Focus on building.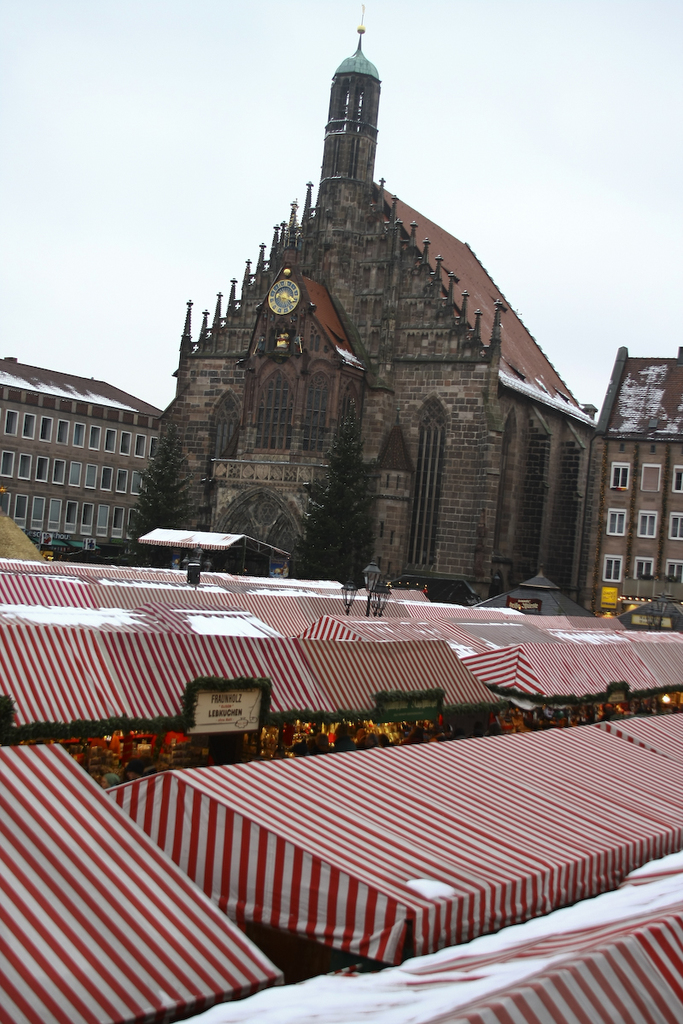
Focused at crop(0, 358, 160, 544).
